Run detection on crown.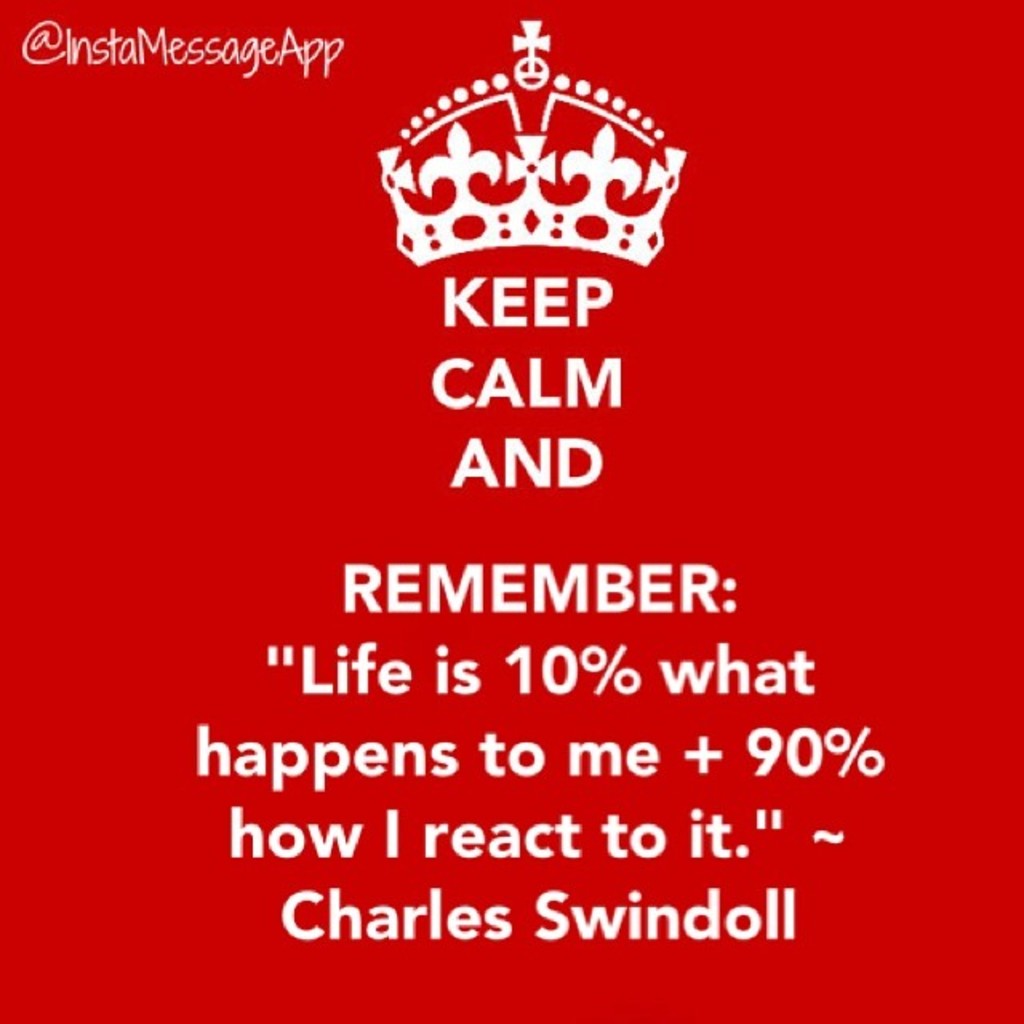
Result: bbox(374, 19, 688, 269).
